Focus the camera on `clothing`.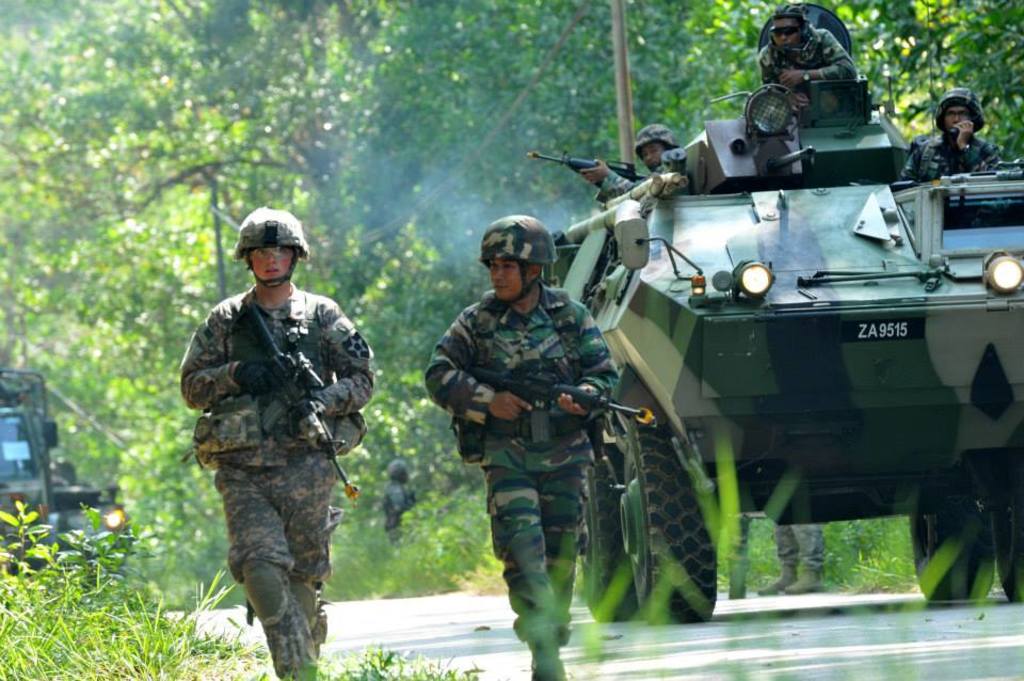
Focus region: pyautogui.locateOnScreen(427, 276, 627, 661).
